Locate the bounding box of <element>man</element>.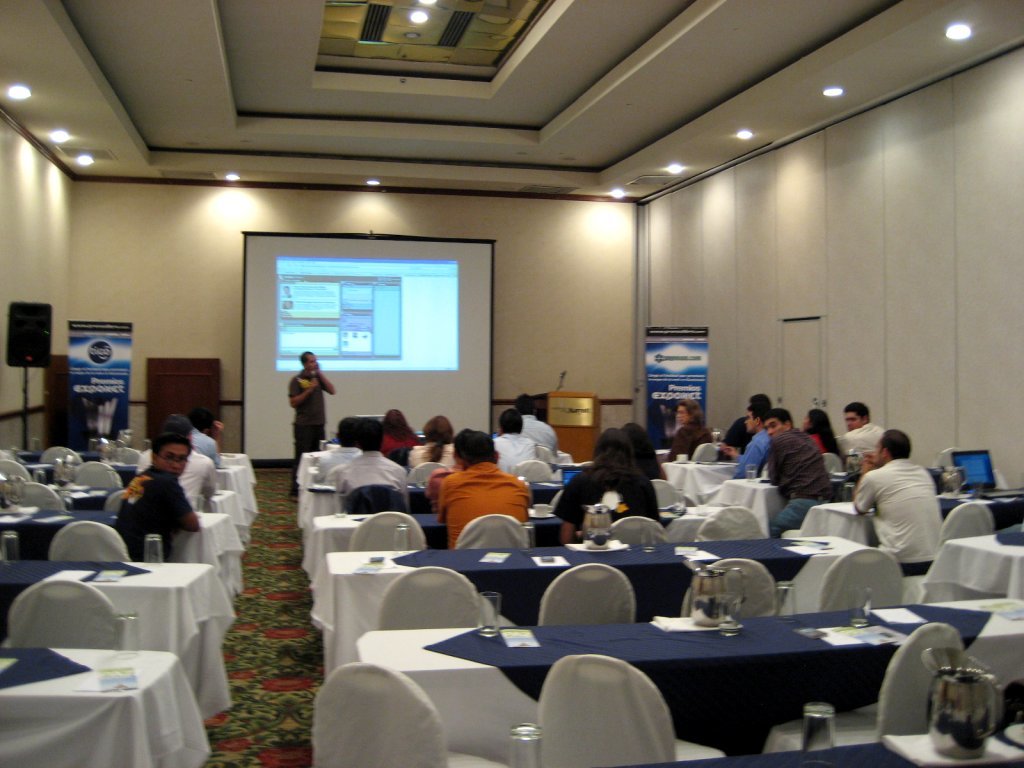
Bounding box: [439, 431, 533, 549].
